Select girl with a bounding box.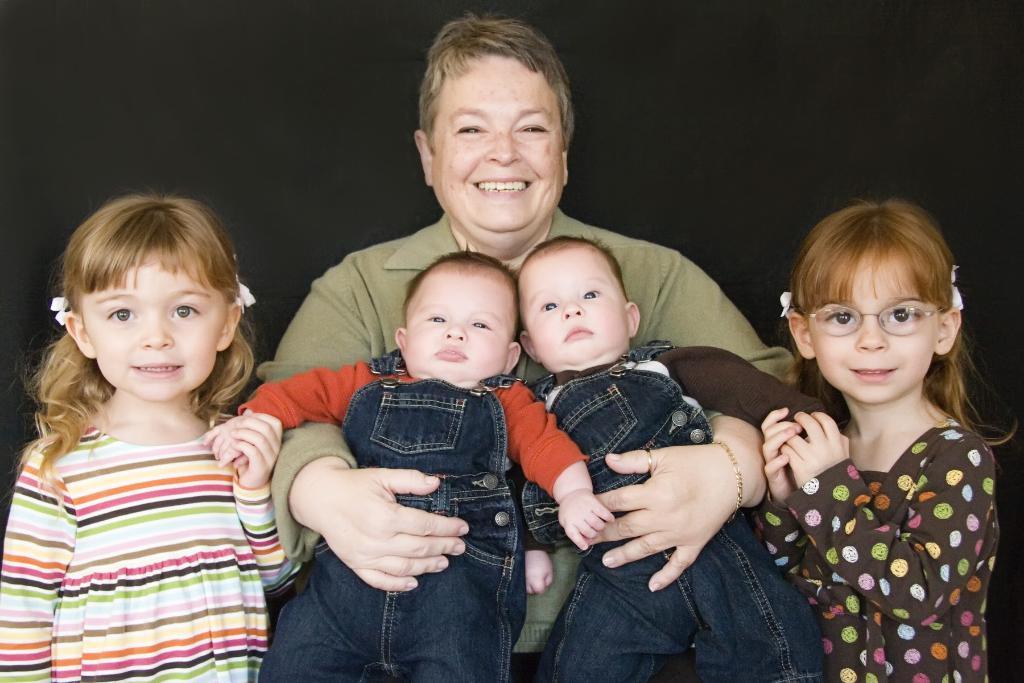
BBox(759, 188, 1019, 682).
